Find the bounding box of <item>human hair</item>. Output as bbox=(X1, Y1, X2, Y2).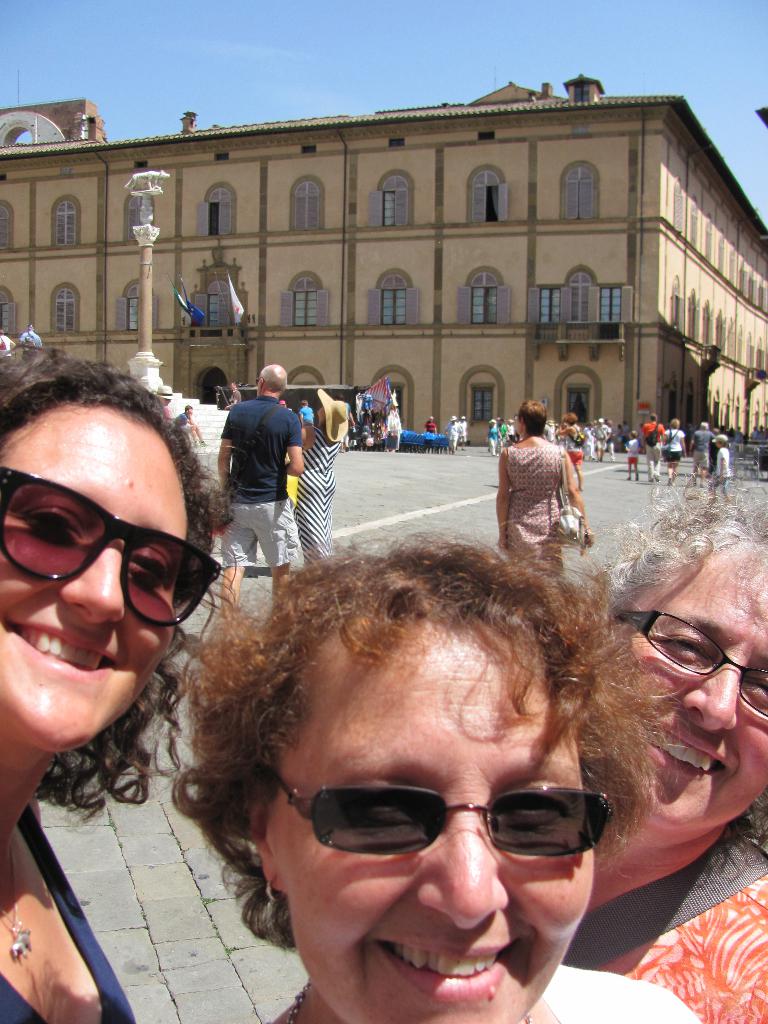
bbox=(649, 413, 655, 420).
